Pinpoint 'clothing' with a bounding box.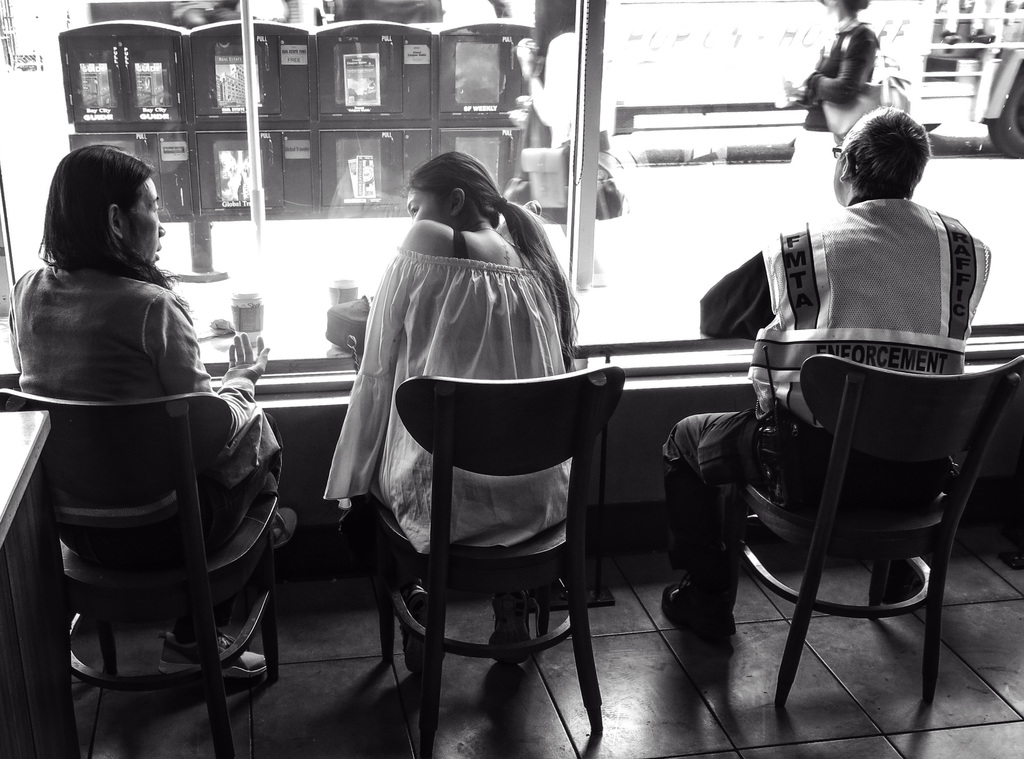
657/199/994/579.
